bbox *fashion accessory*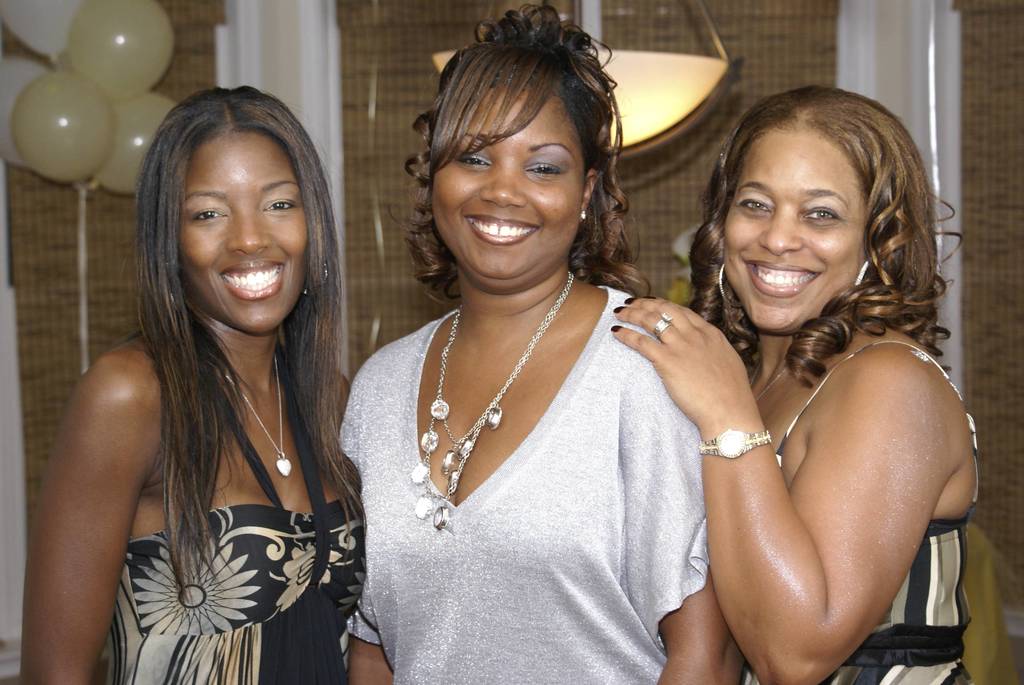
x1=751, y1=364, x2=789, y2=400
